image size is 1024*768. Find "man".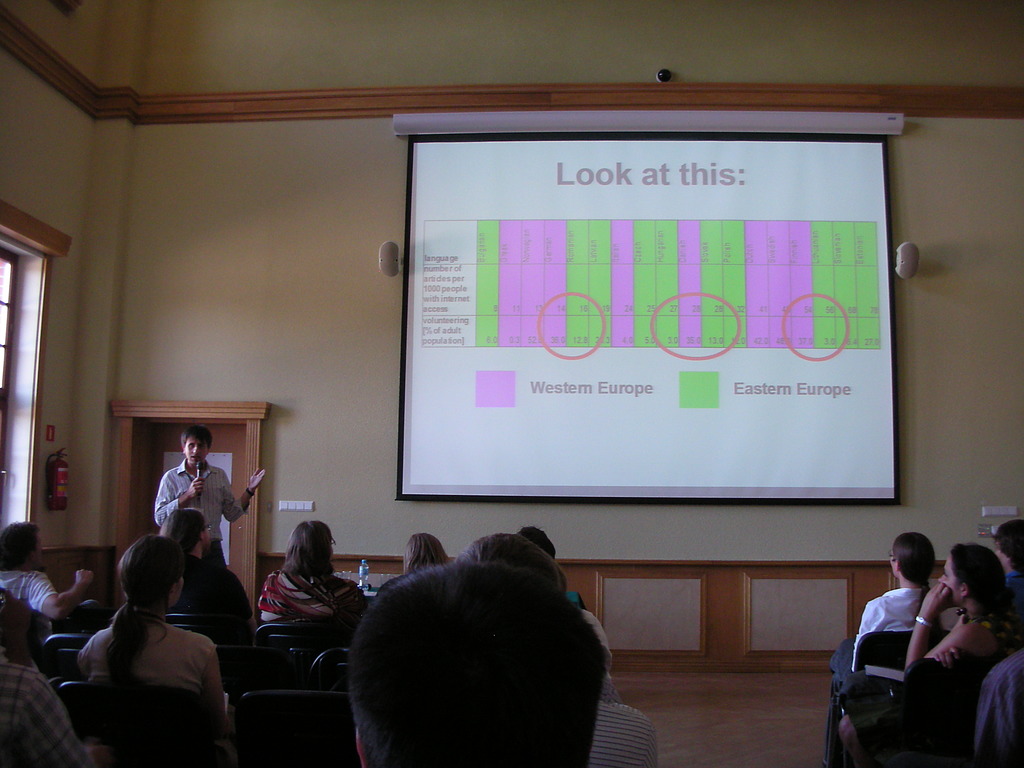
[971, 644, 1023, 767].
